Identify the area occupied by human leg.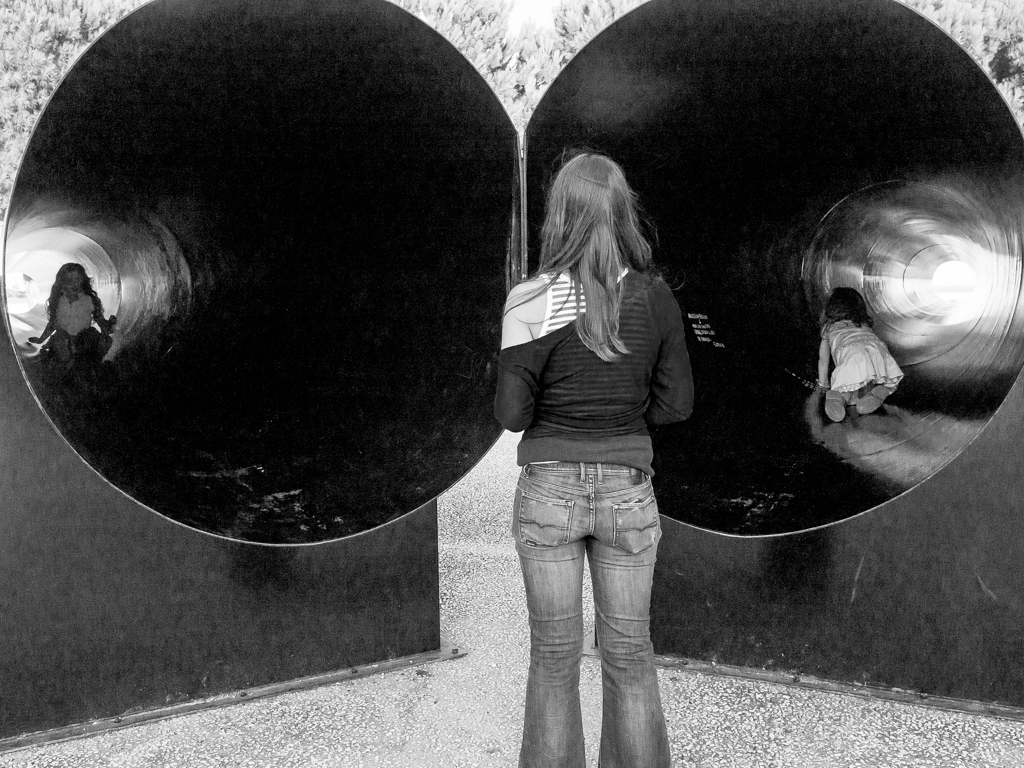
Area: <bbox>851, 346, 895, 416</bbox>.
